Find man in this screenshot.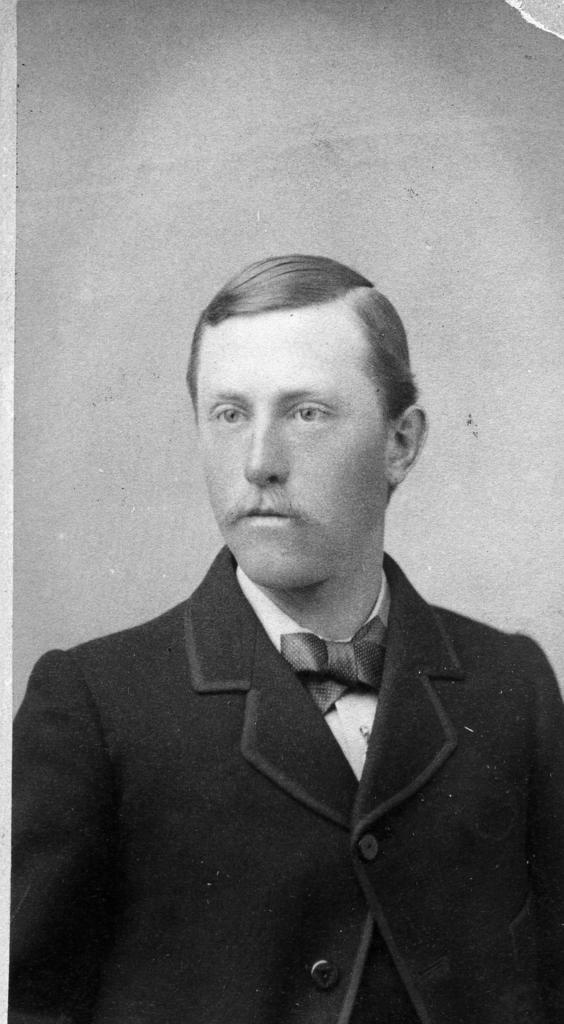
The bounding box for man is (12, 193, 561, 1016).
